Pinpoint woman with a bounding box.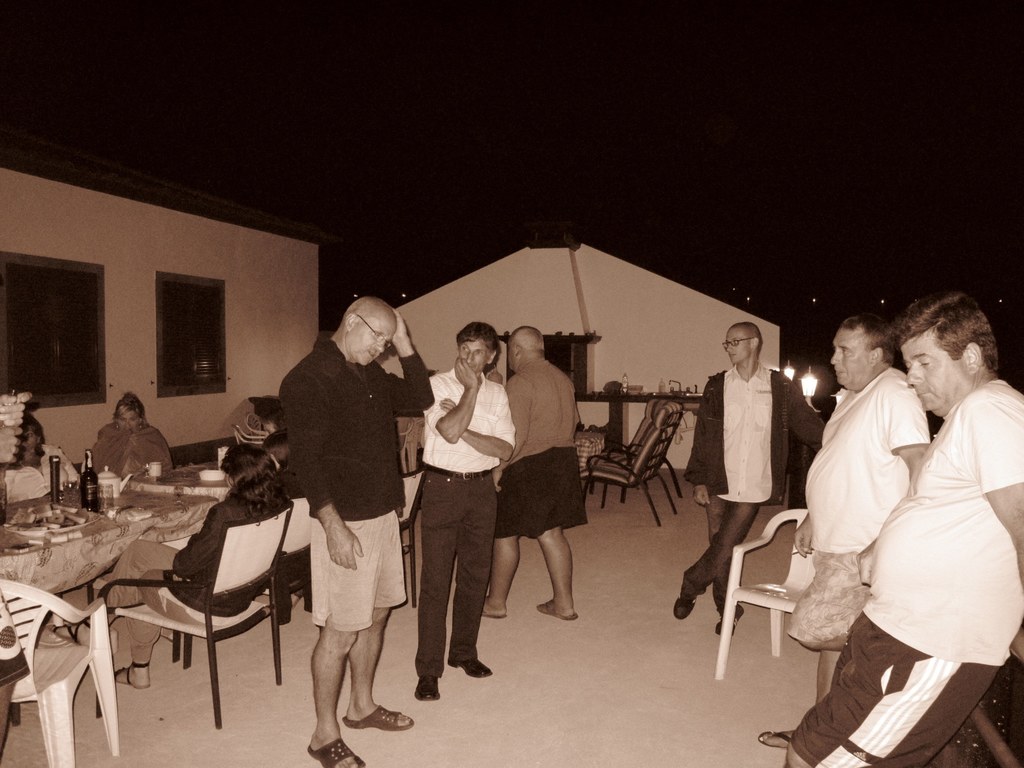
[3, 415, 77, 501].
